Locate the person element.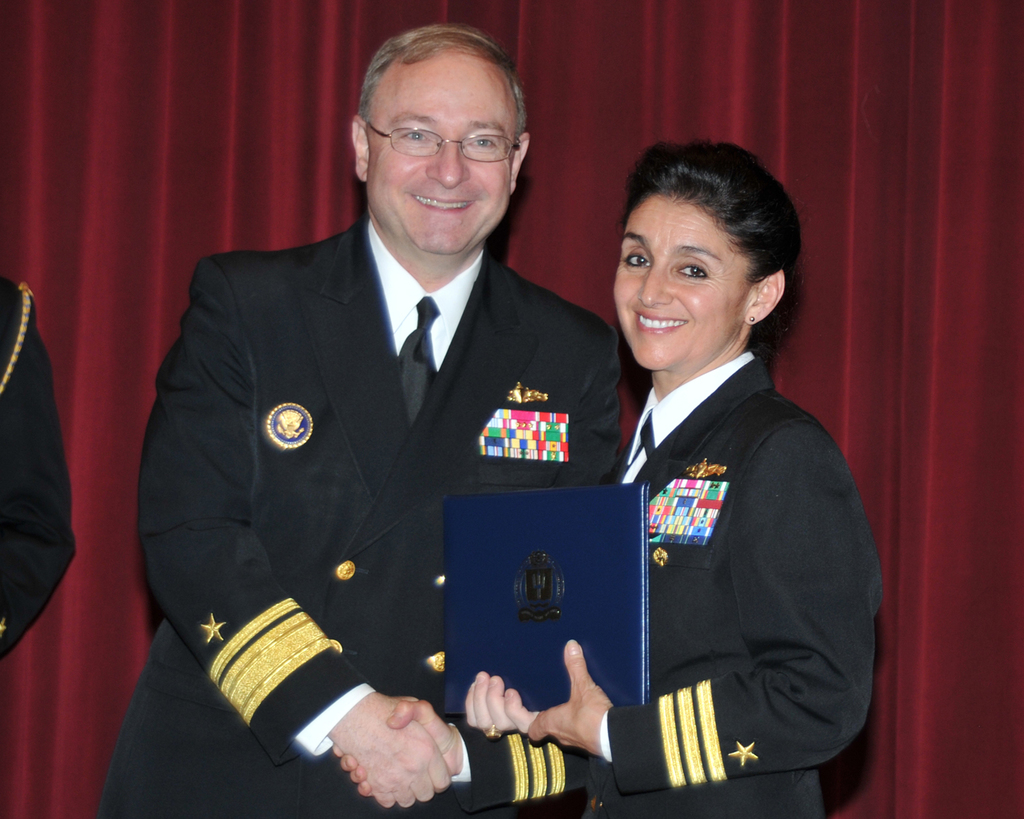
Element bbox: box(324, 146, 877, 818).
